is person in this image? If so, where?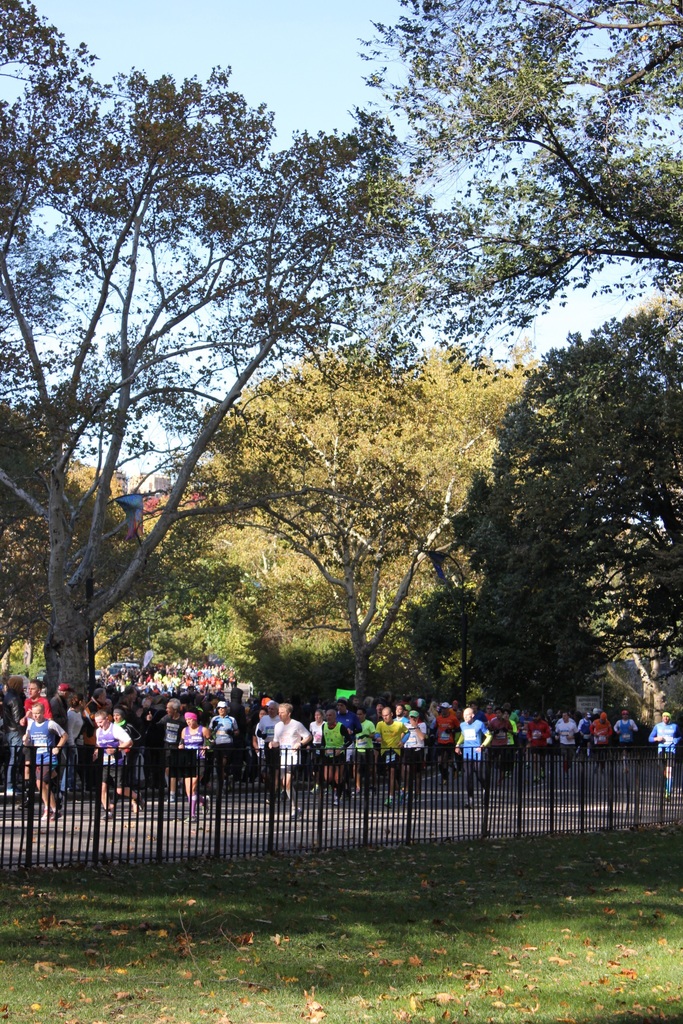
Yes, at 91 712 145 827.
